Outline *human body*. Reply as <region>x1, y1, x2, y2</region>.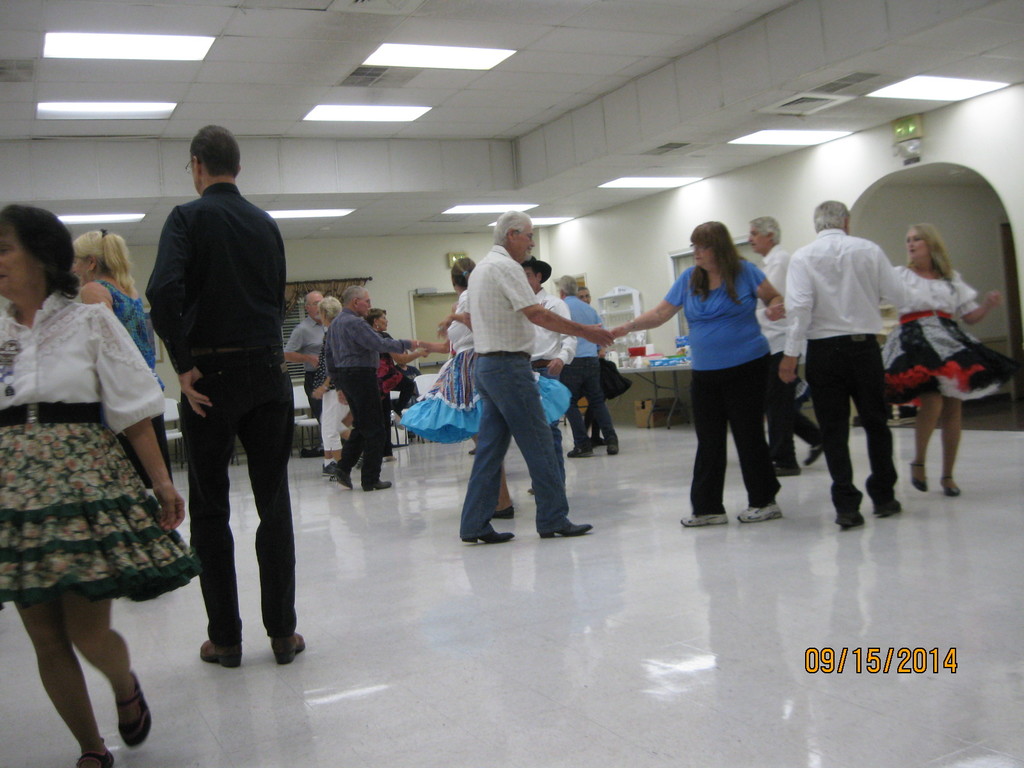
<region>899, 260, 999, 499</region>.
